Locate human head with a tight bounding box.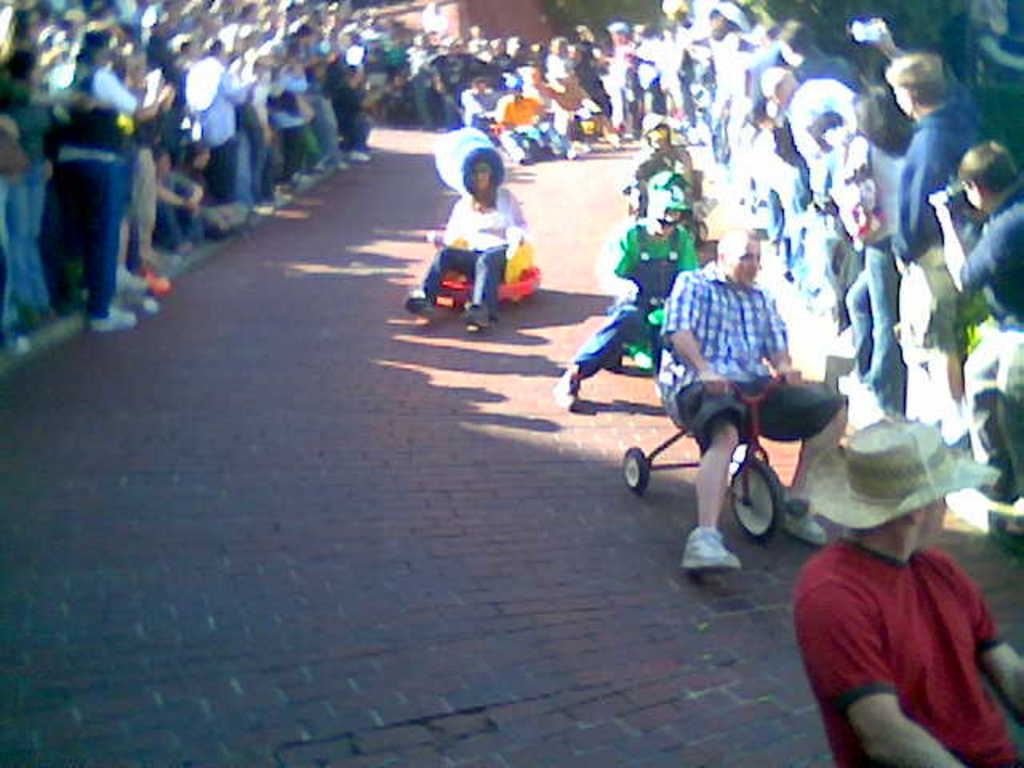
box(842, 422, 950, 544).
